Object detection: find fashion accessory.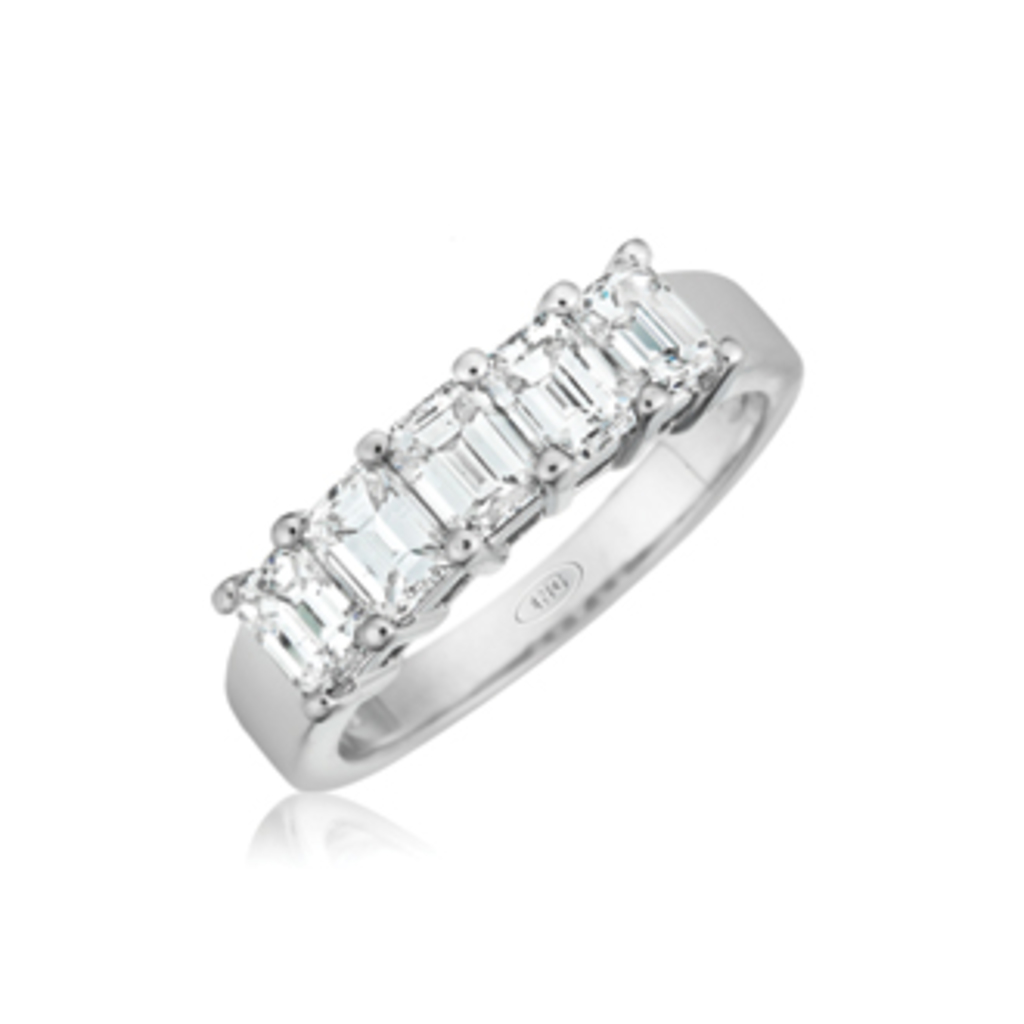
l=217, t=236, r=810, b=797.
